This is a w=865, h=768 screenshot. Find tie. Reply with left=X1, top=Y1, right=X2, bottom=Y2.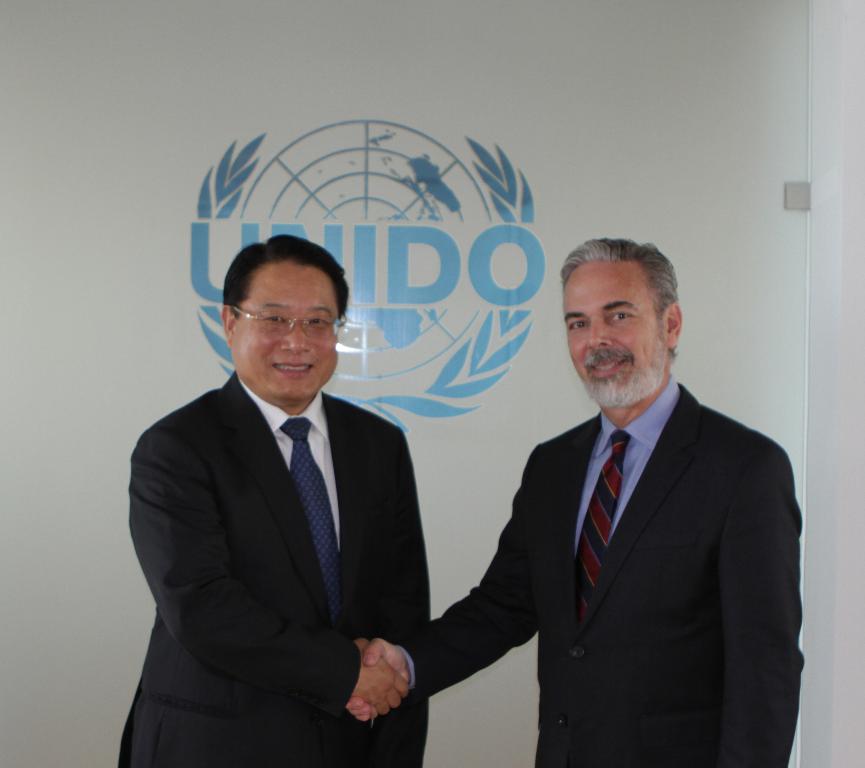
left=283, top=413, right=360, bottom=633.
